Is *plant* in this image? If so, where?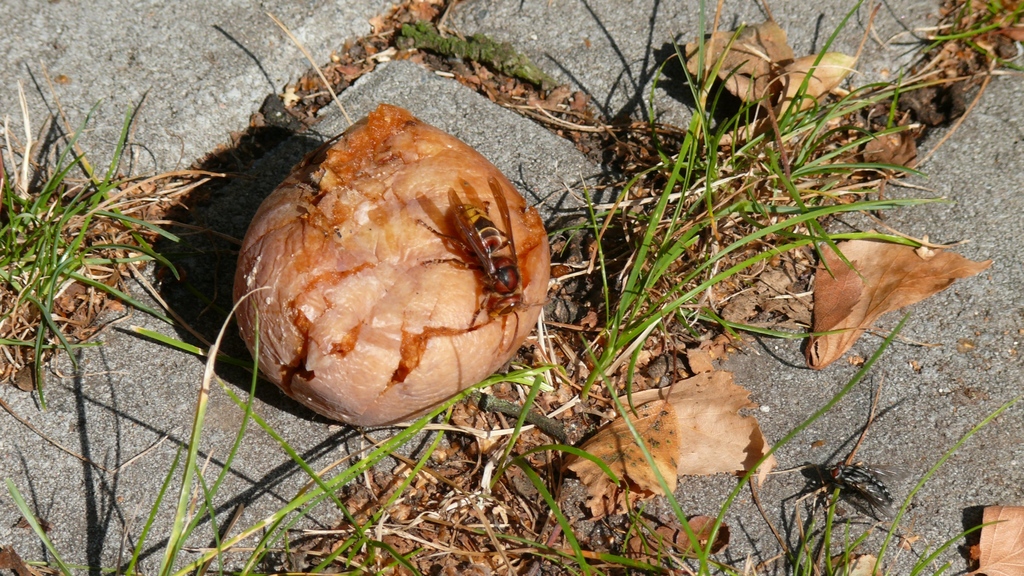
Yes, at select_region(397, 0, 580, 115).
